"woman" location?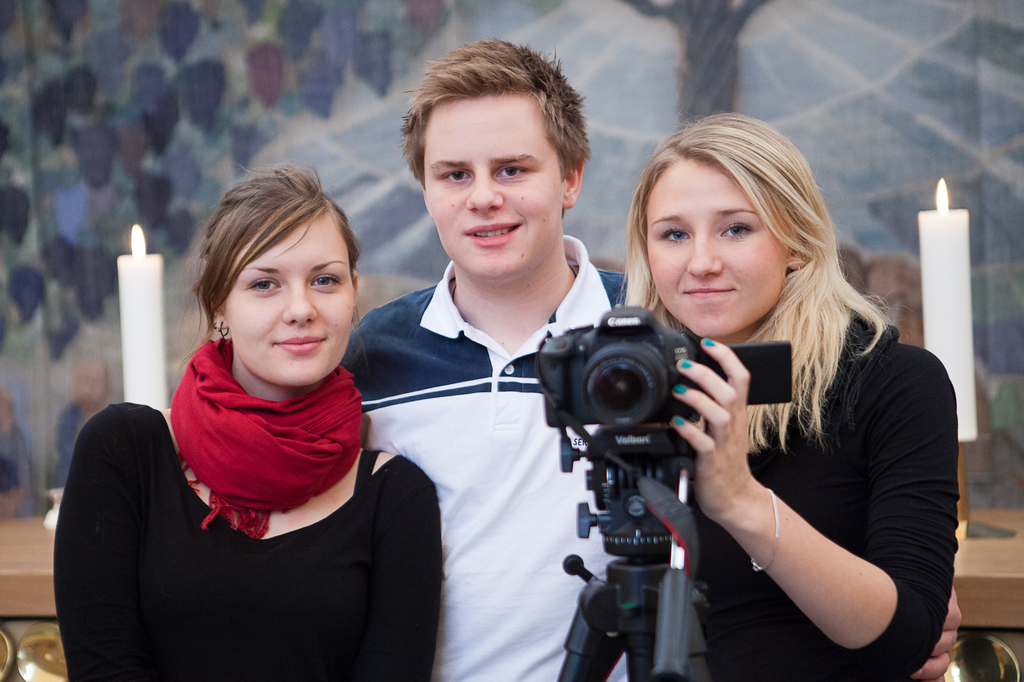
<region>603, 110, 964, 681</region>
